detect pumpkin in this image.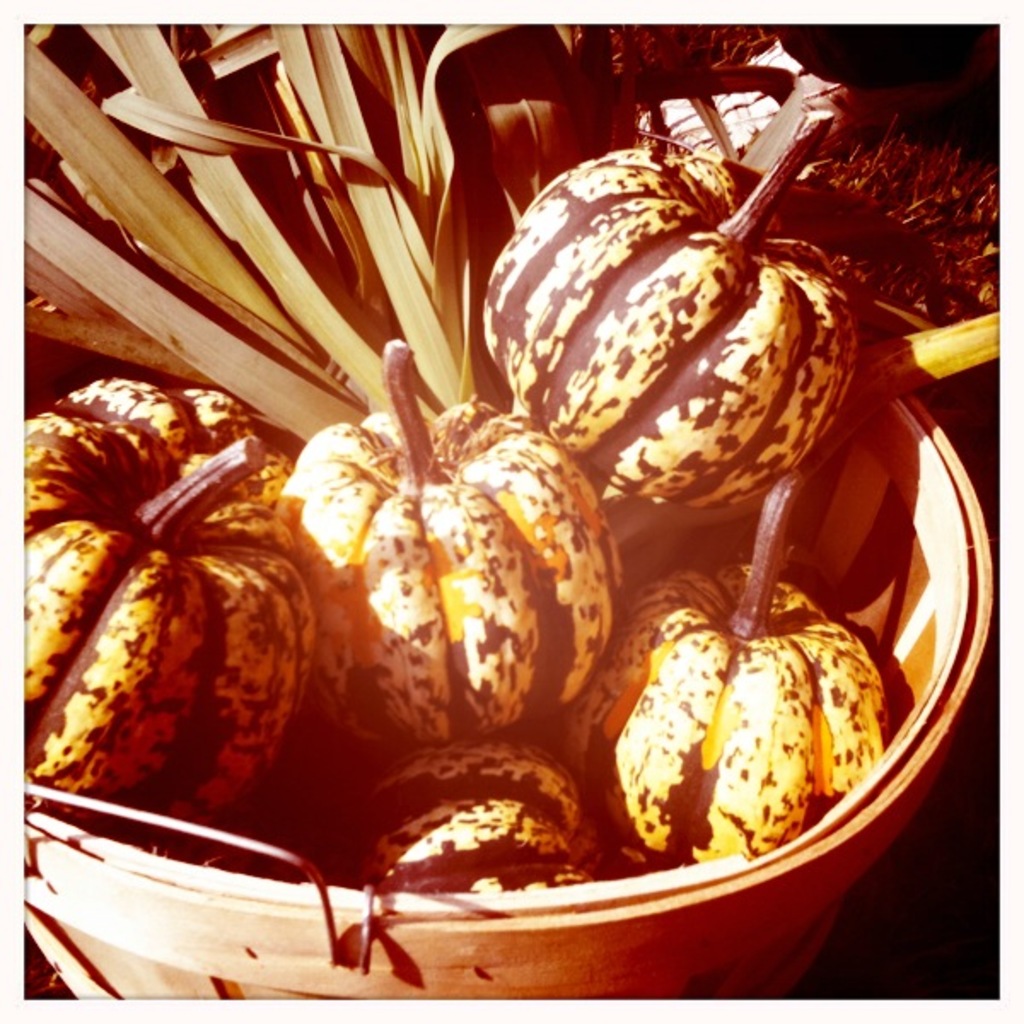
Detection: rect(338, 732, 611, 896).
